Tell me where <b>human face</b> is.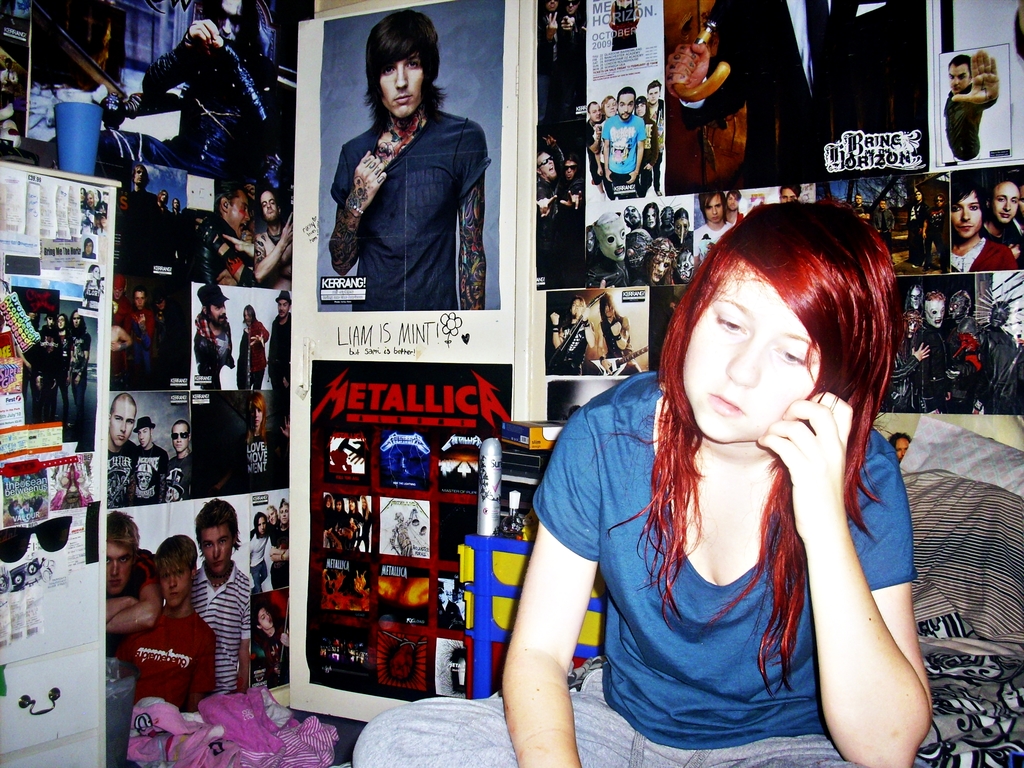
<b>human face</b> is at <box>153,561,196,607</box>.
